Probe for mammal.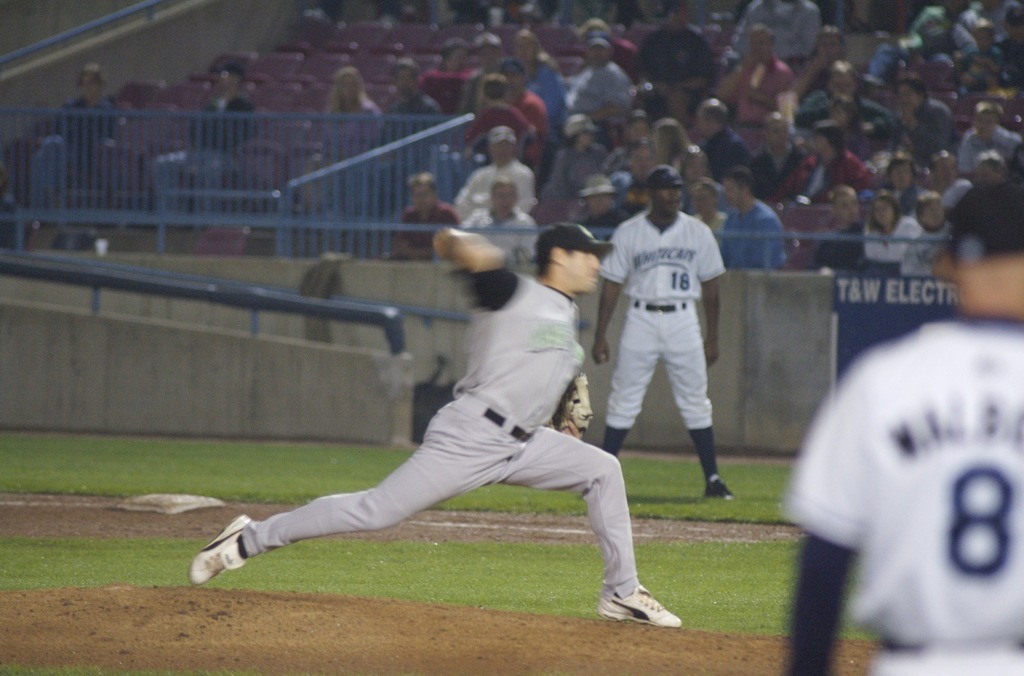
Probe result: <box>735,0,815,59</box>.
